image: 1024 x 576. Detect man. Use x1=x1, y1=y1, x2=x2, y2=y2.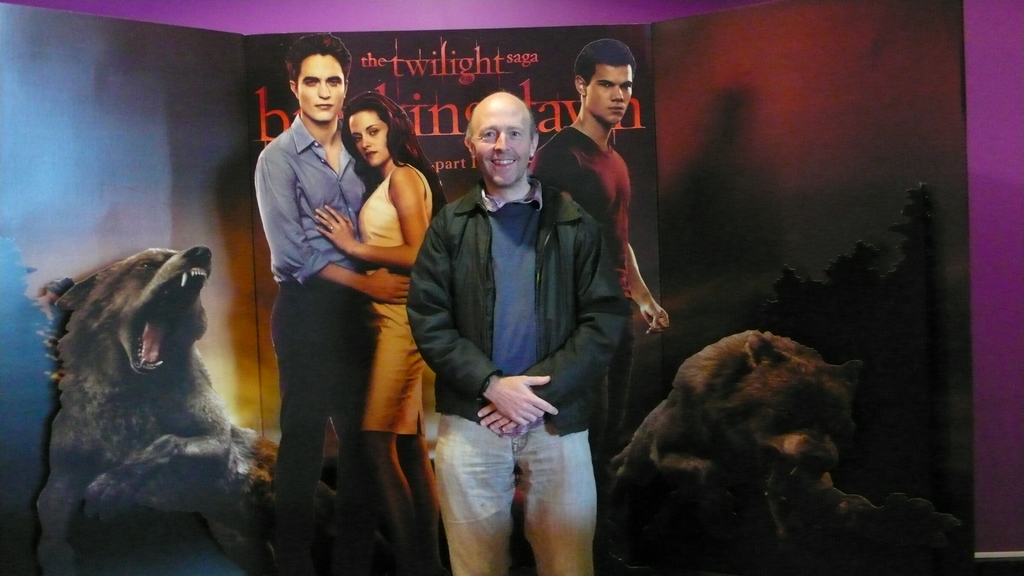
x1=403, y1=88, x2=628, y2=575.
